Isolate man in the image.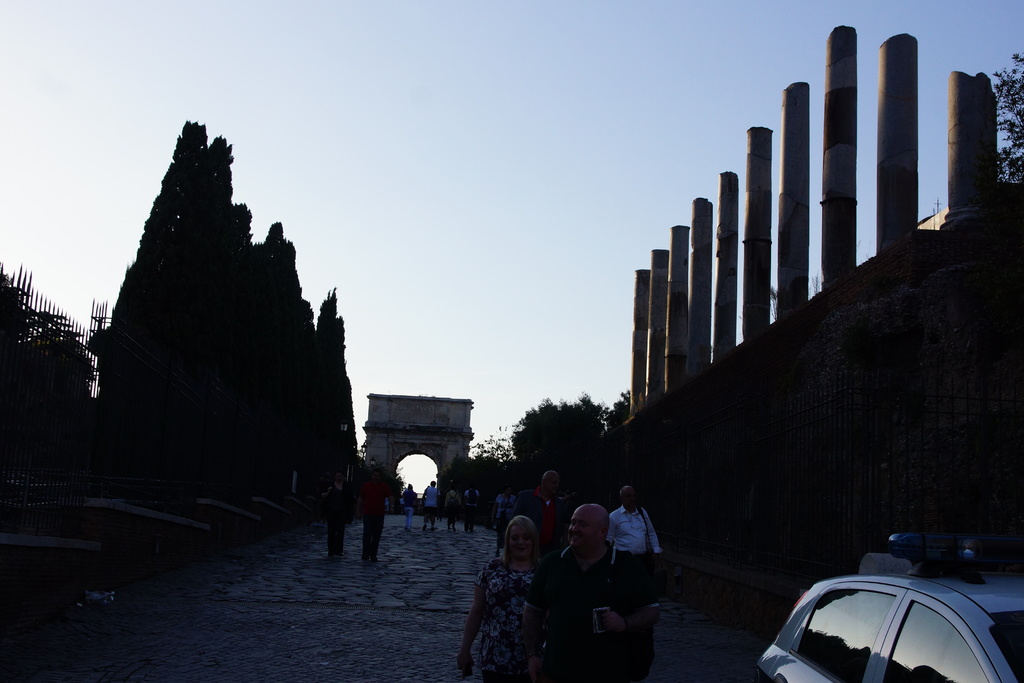
Isolated region: [499,470,569,592].
